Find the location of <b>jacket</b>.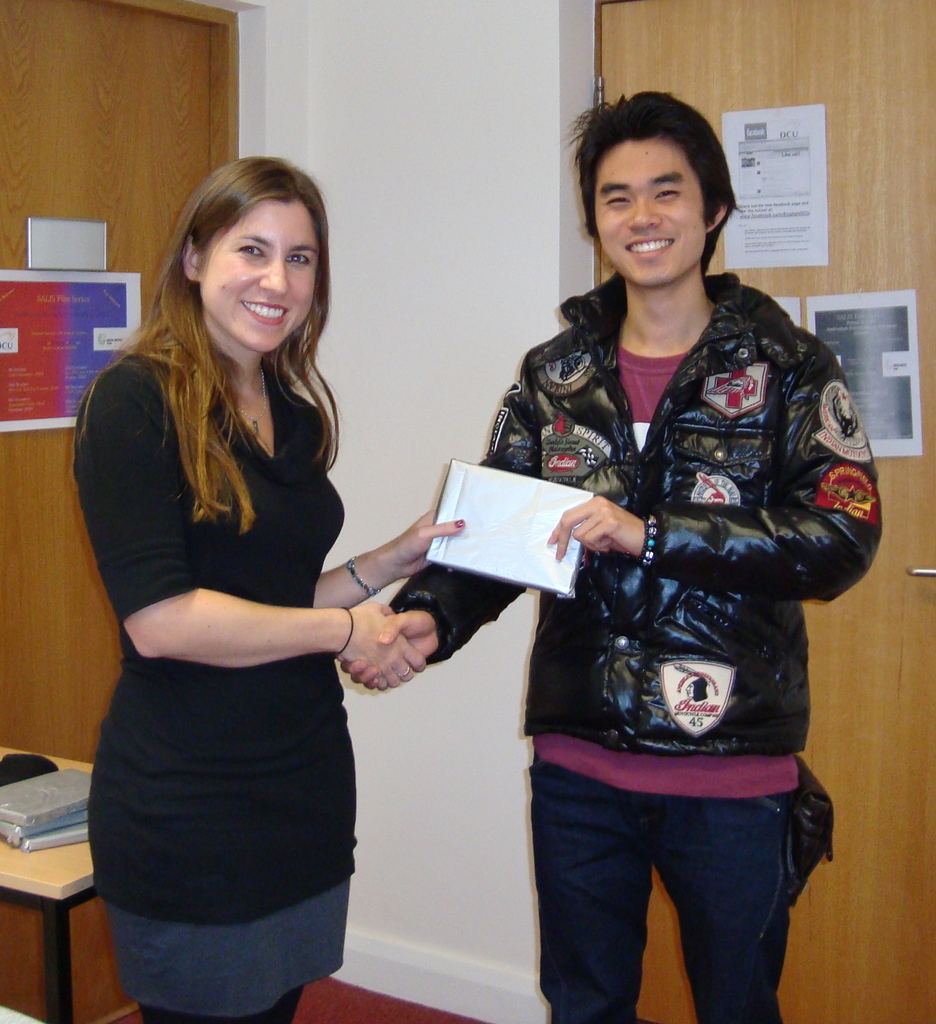
Location: (459, 234, 894, 806).
